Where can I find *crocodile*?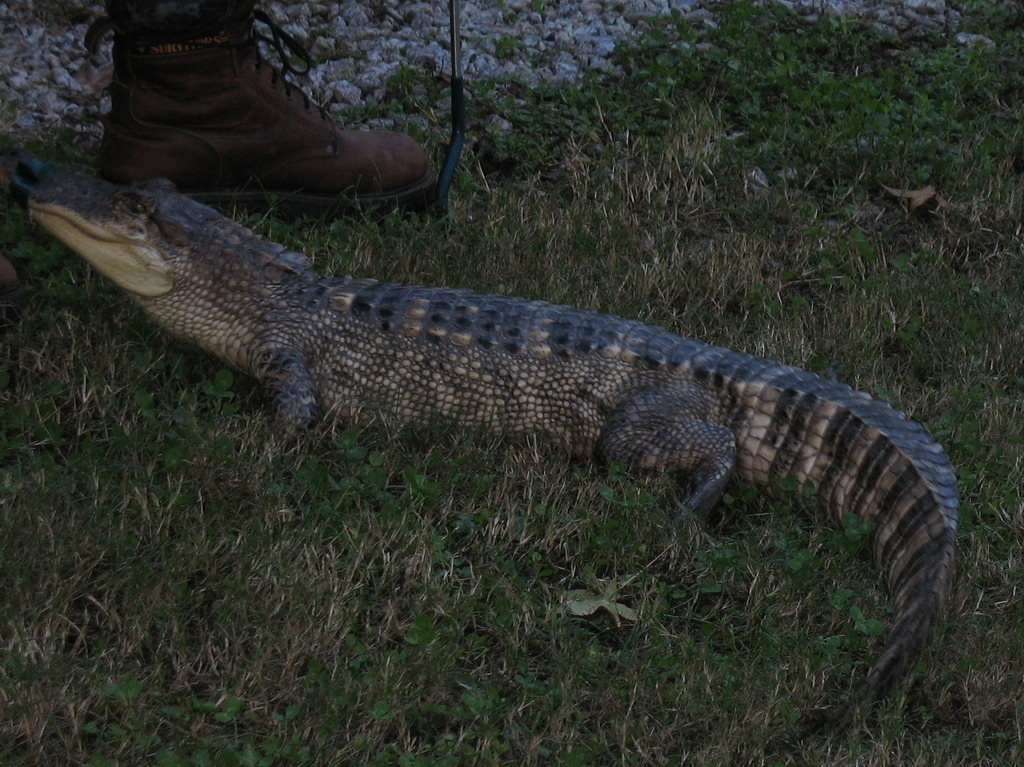
You can find it at x1=29 y1=167 x2=959 y2=754.
